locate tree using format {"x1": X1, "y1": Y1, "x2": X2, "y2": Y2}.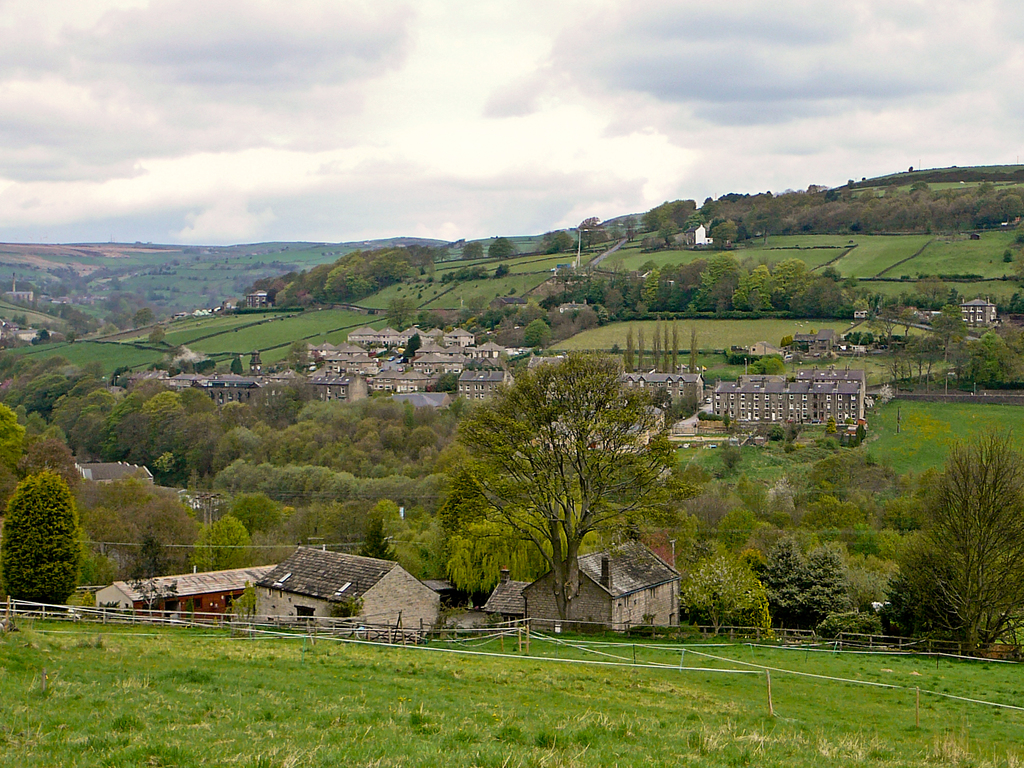
{"x1": 881, "y1": 441, "x2": 1023, "y2": 643}.
